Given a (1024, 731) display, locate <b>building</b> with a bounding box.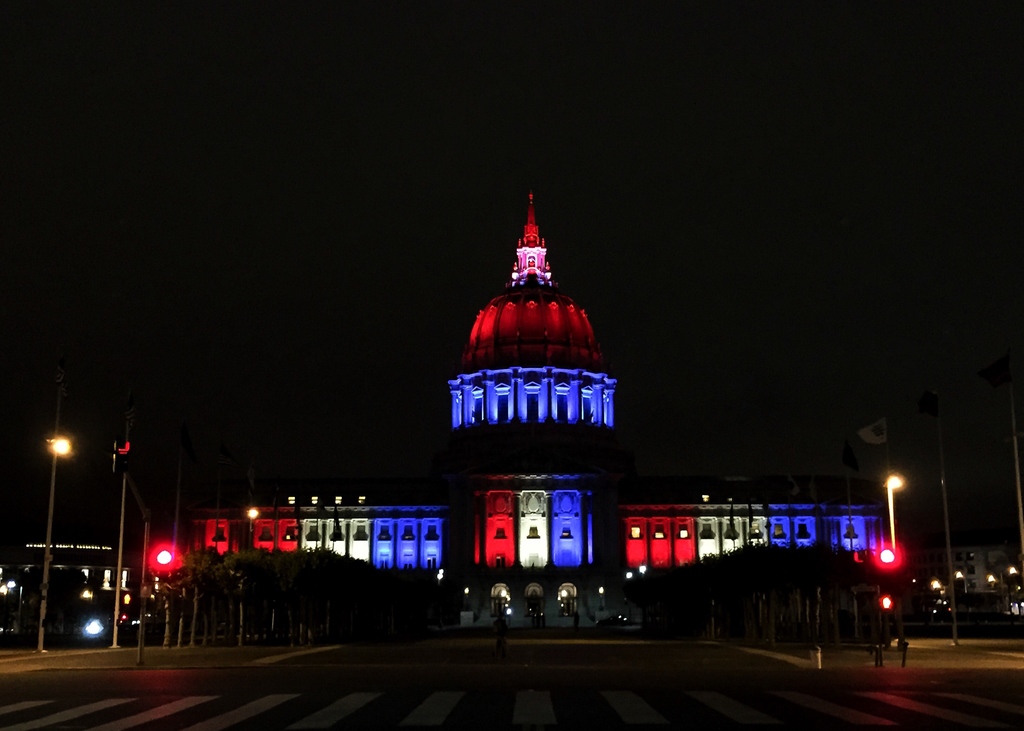
Located: <box>193,191,889,568</box>.
